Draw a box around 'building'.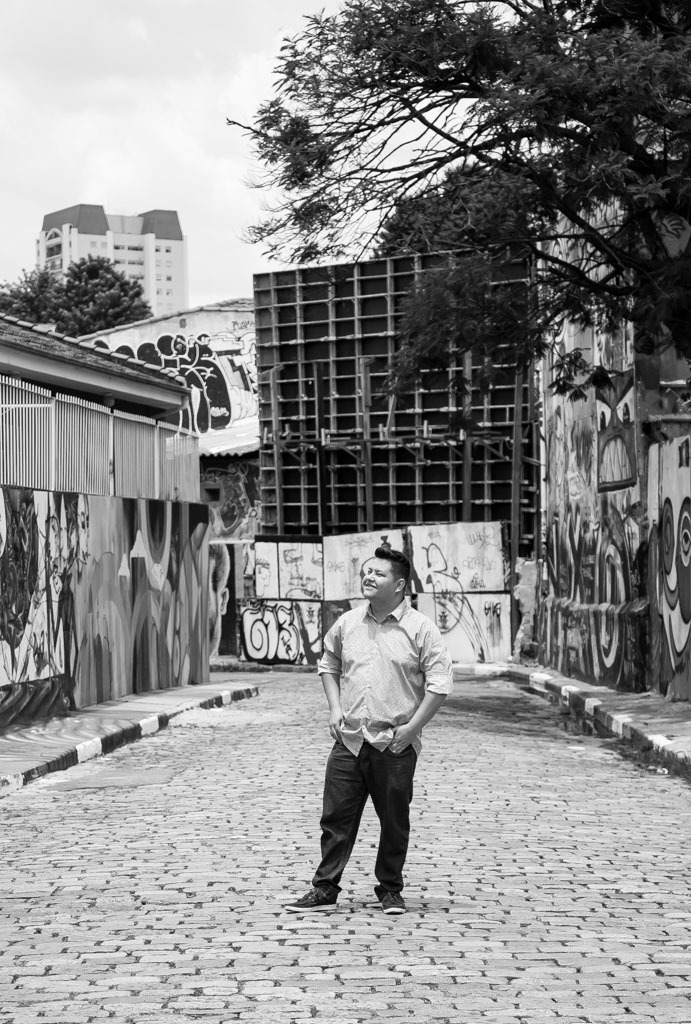
<box>0,311,203,731</box>.
